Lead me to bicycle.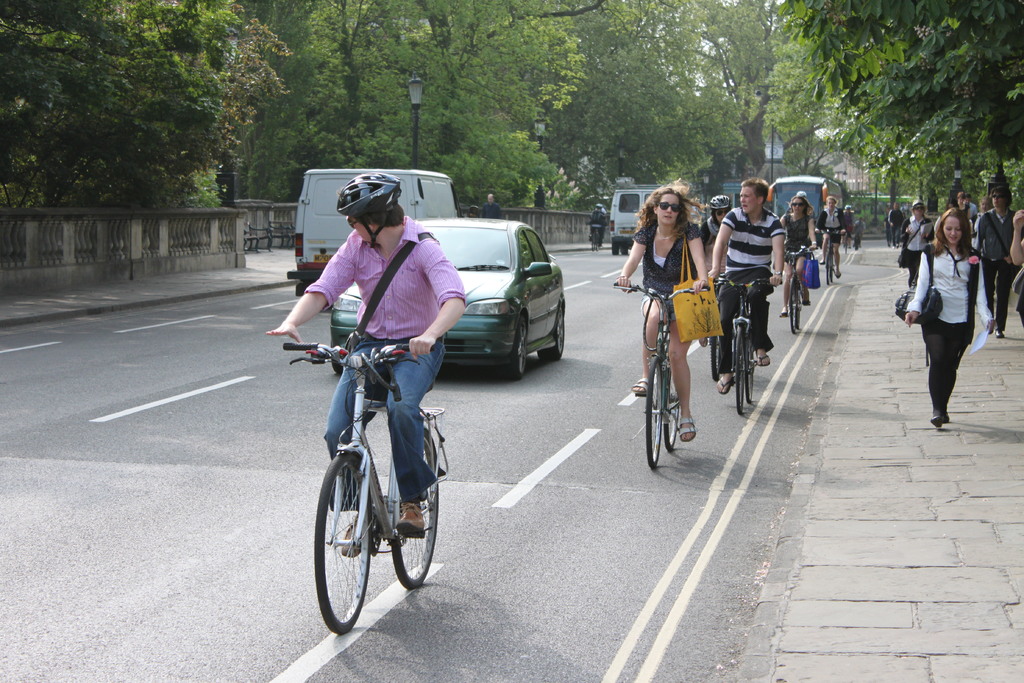
Lead to x1=612 y1=281 x2=712 y2=472.
